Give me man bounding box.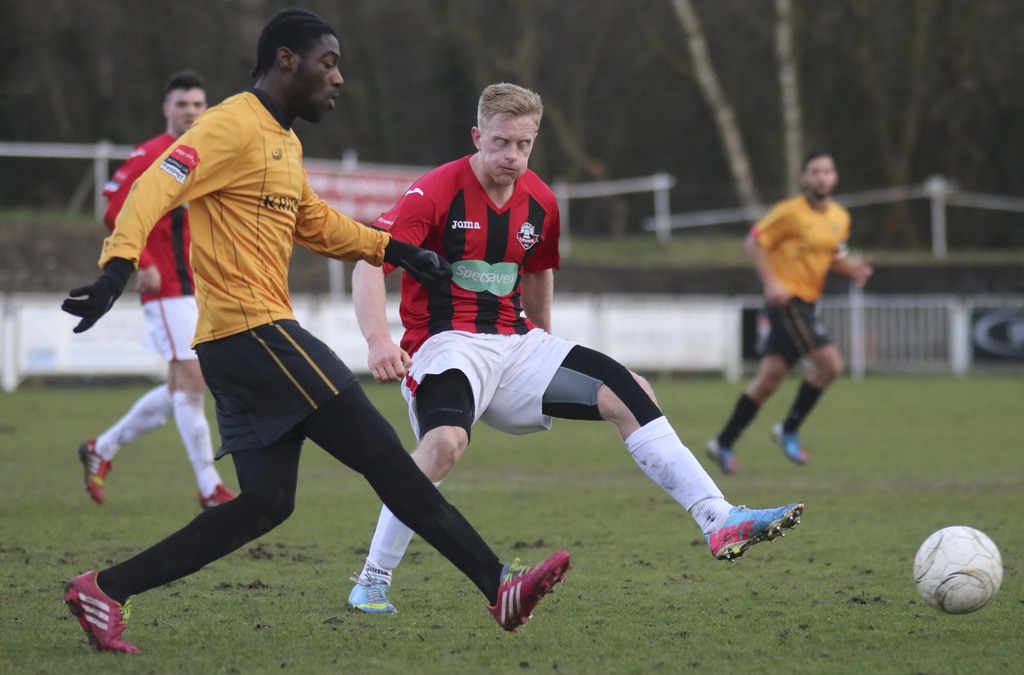
left=703, top=155, right=872, bottom=480.
